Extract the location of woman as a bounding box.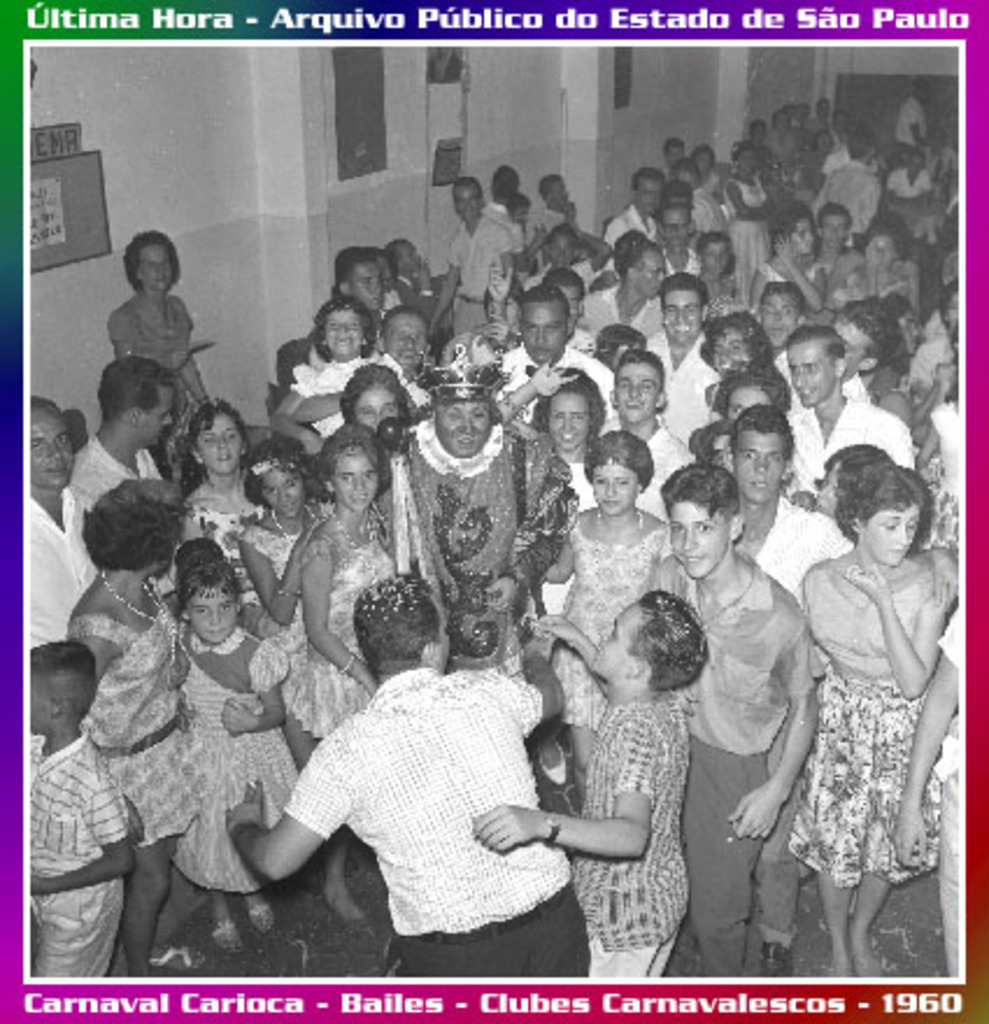
(754, 207, 828, 319).
